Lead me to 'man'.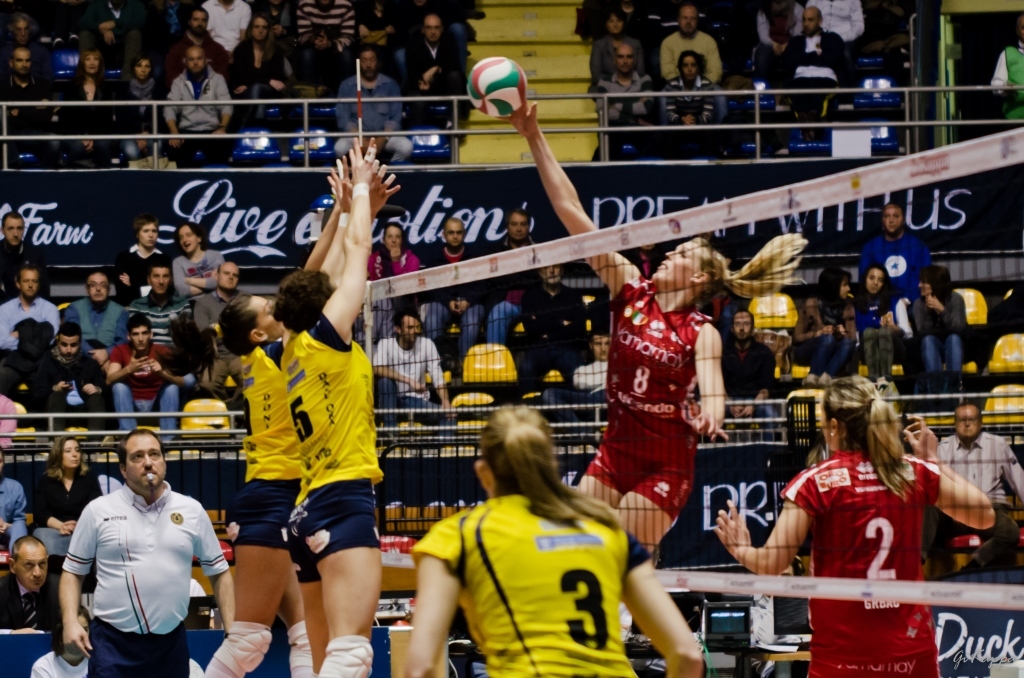
Lead to (left=408, top=14, right=462, bottom=134).
